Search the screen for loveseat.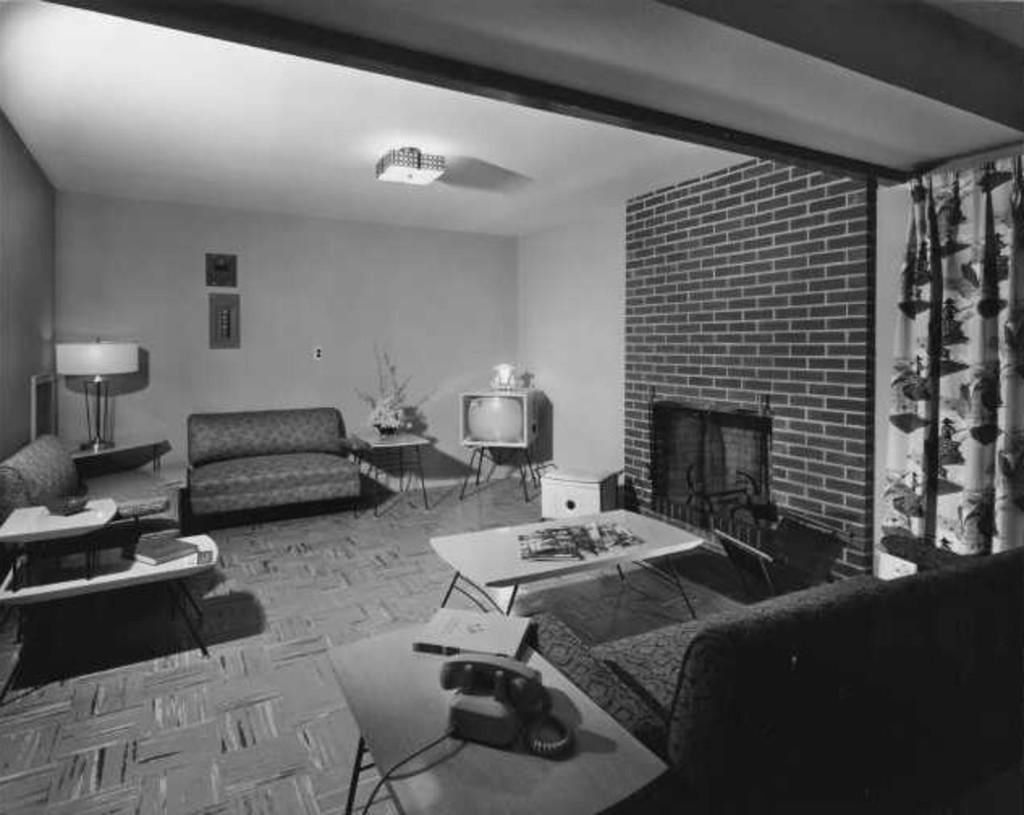
Found at <region>178, 408, 366, 522</region>.
